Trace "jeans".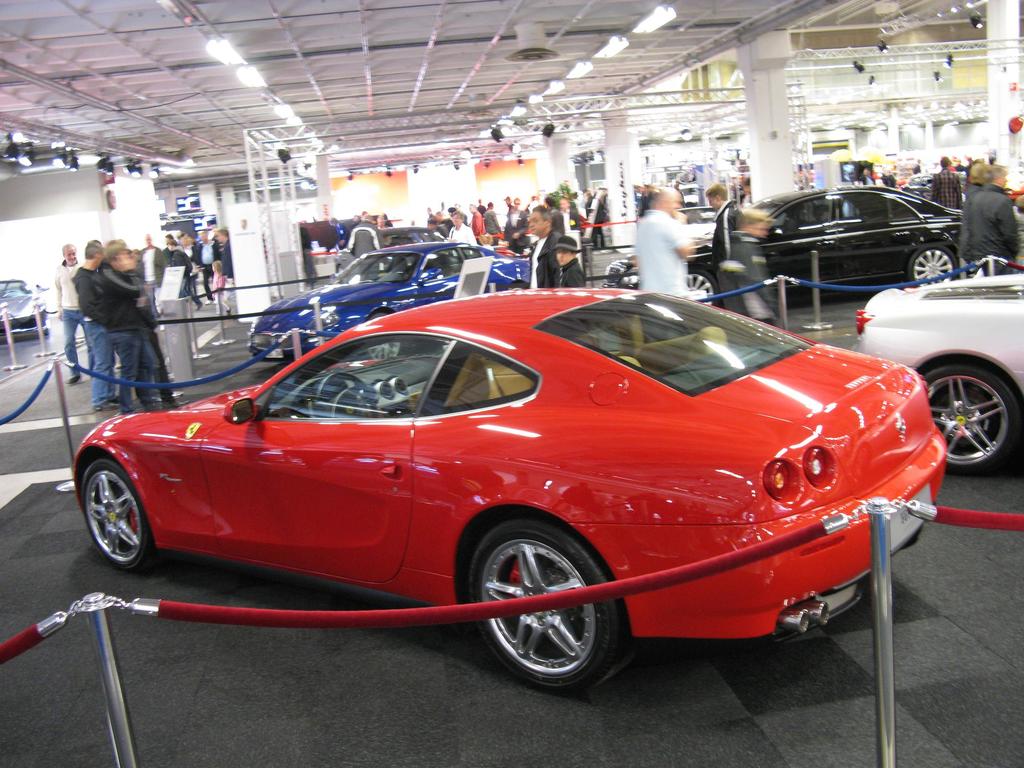
Traced to pyautogui.locateOnScreen(117, 330, 158, 399).
